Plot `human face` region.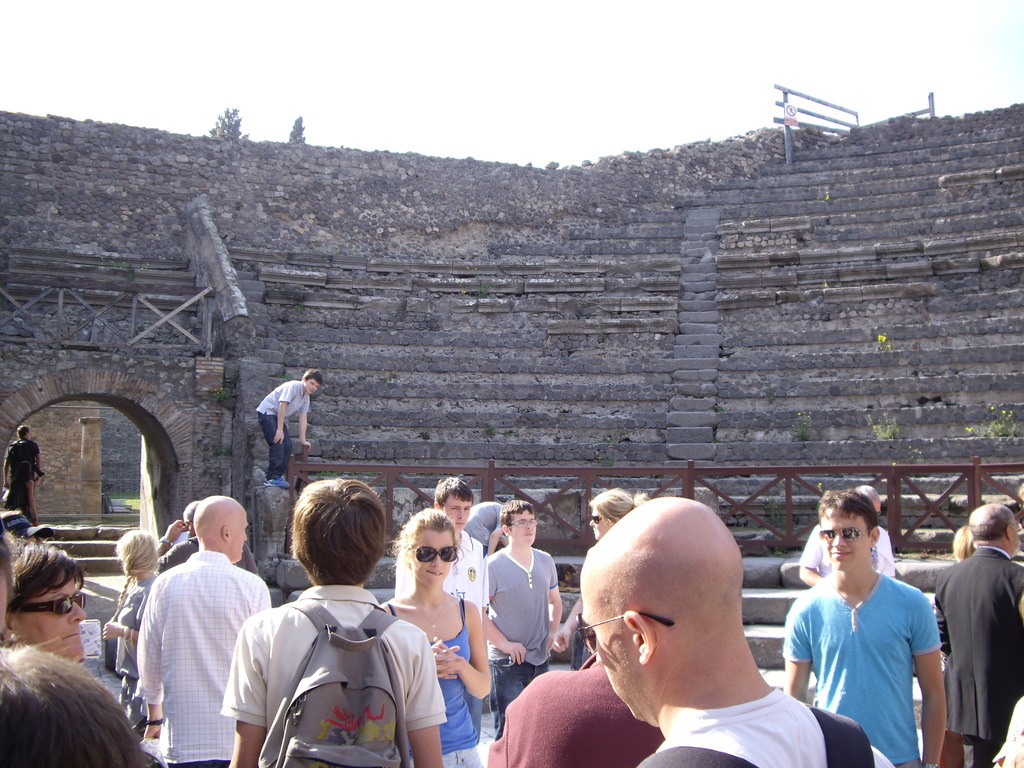
Plotted at x1=582, y1=573, x2=639, y2=721.
